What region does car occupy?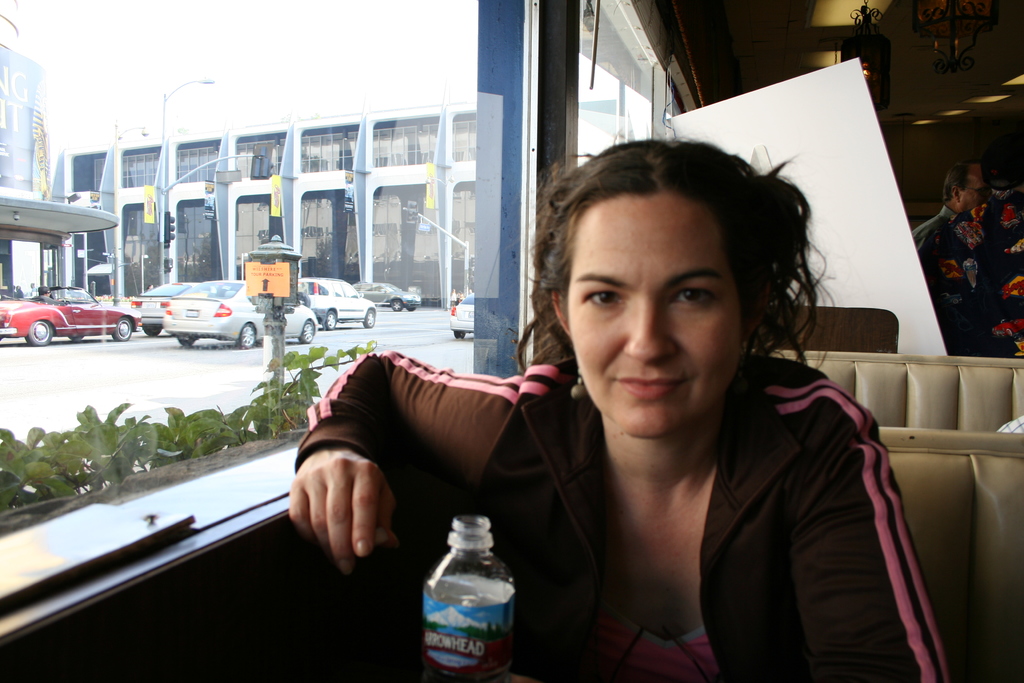
<bbox>451, 293, 476, 342</bbox>.
